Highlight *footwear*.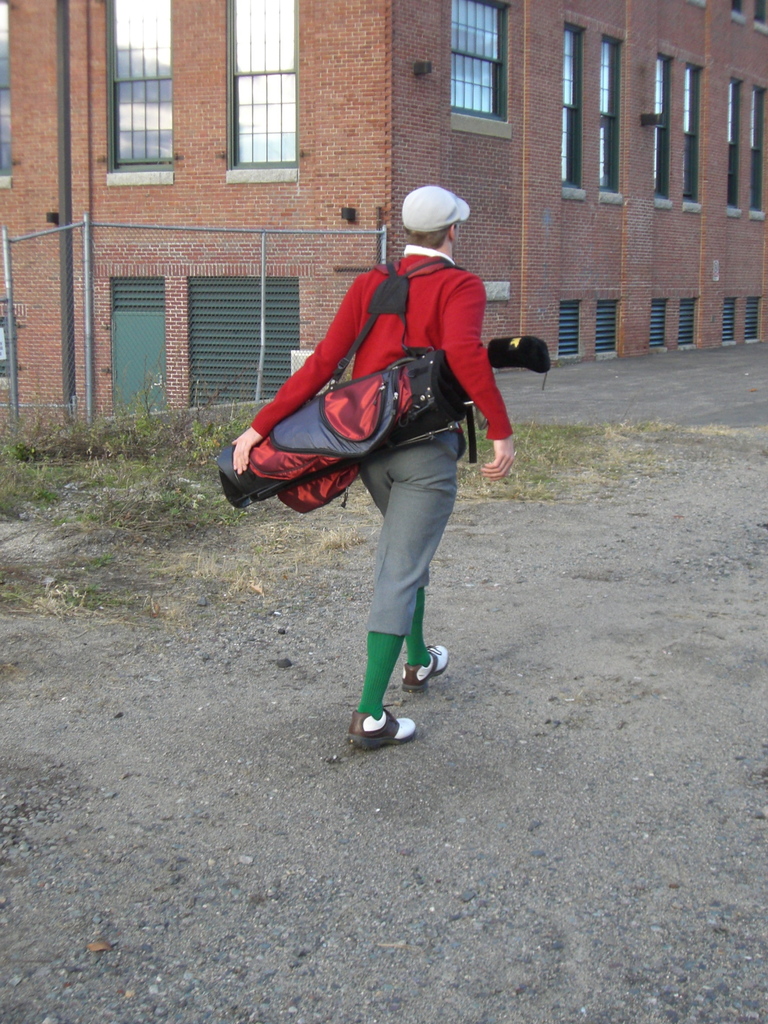
Highlighted region: pyautogui.locateOnScreen(402, 639, 449, 696).
